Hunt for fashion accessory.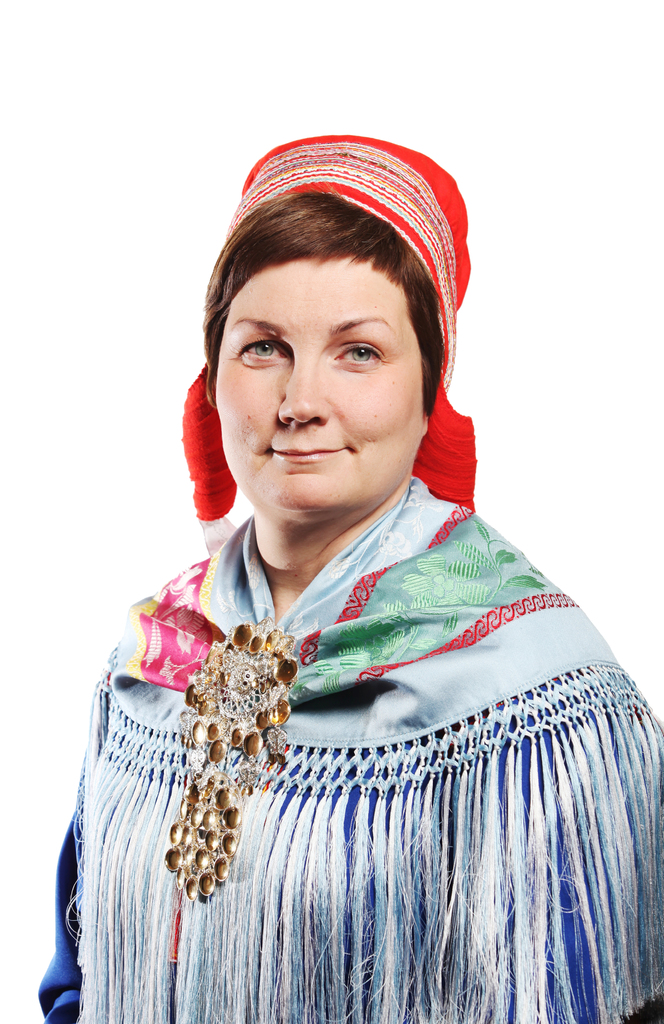
Hunted down at {"x1": 190, "y1": 134, "x2": 478, "y2": 557}.
